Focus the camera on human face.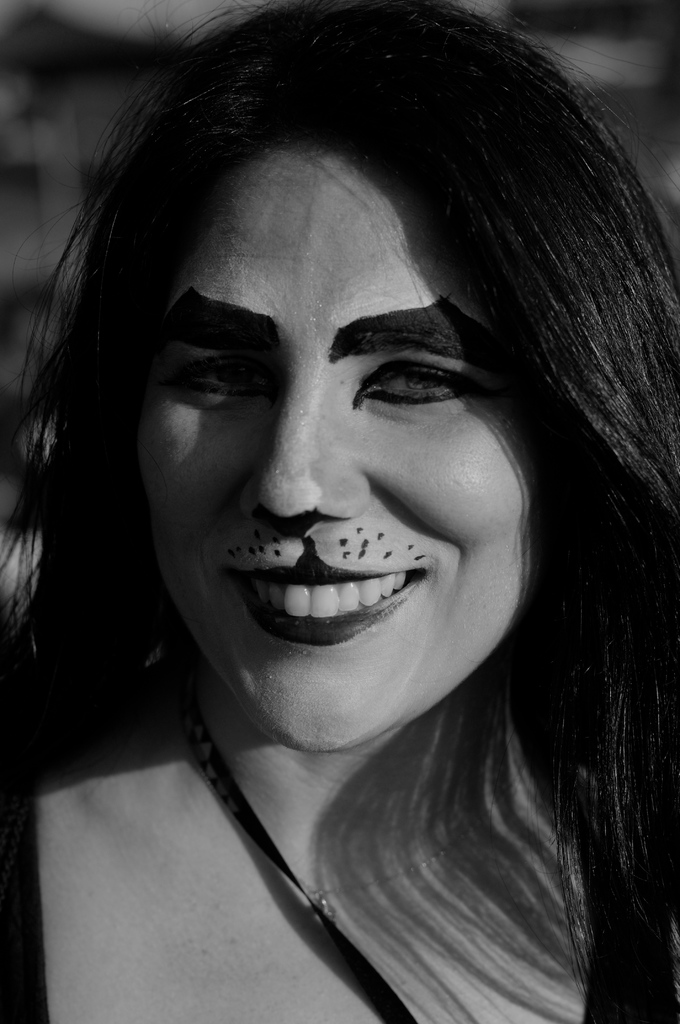
Focus region: box(143, 145, 537, 755).
